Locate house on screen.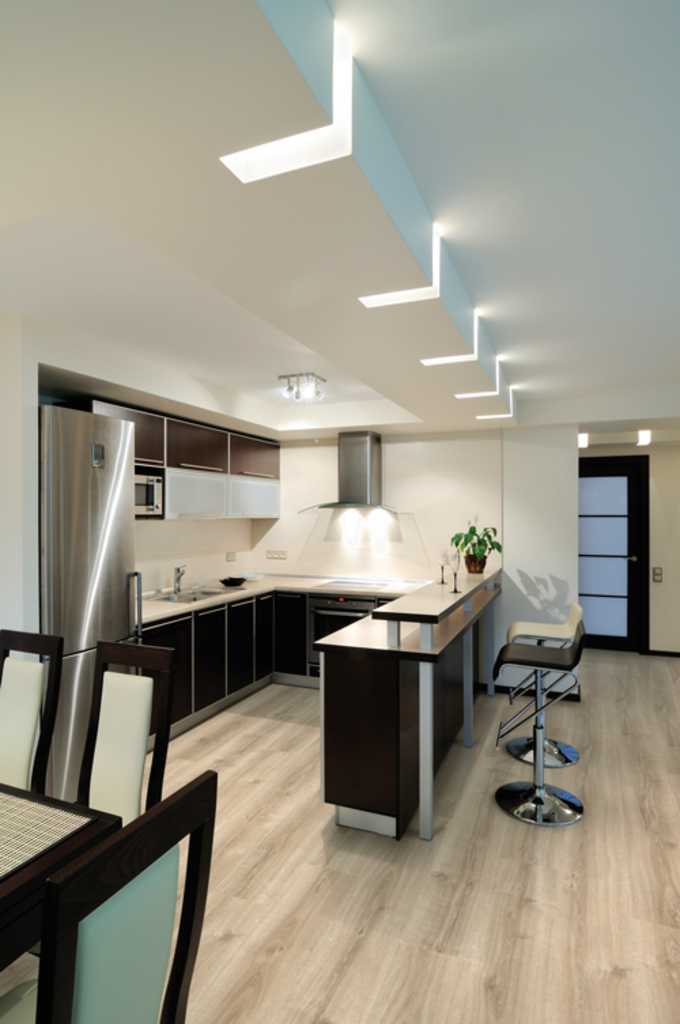
On screen at 0 0 679 1023.
